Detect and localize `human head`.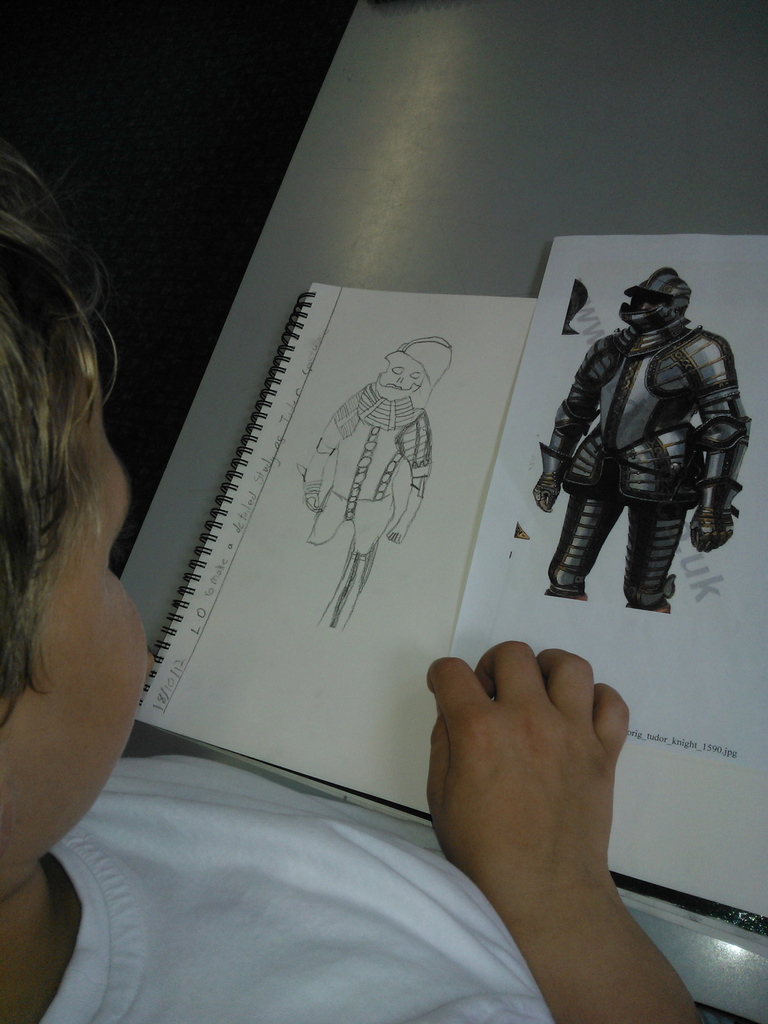
Localized at locate(621, 266, 693, 330).
